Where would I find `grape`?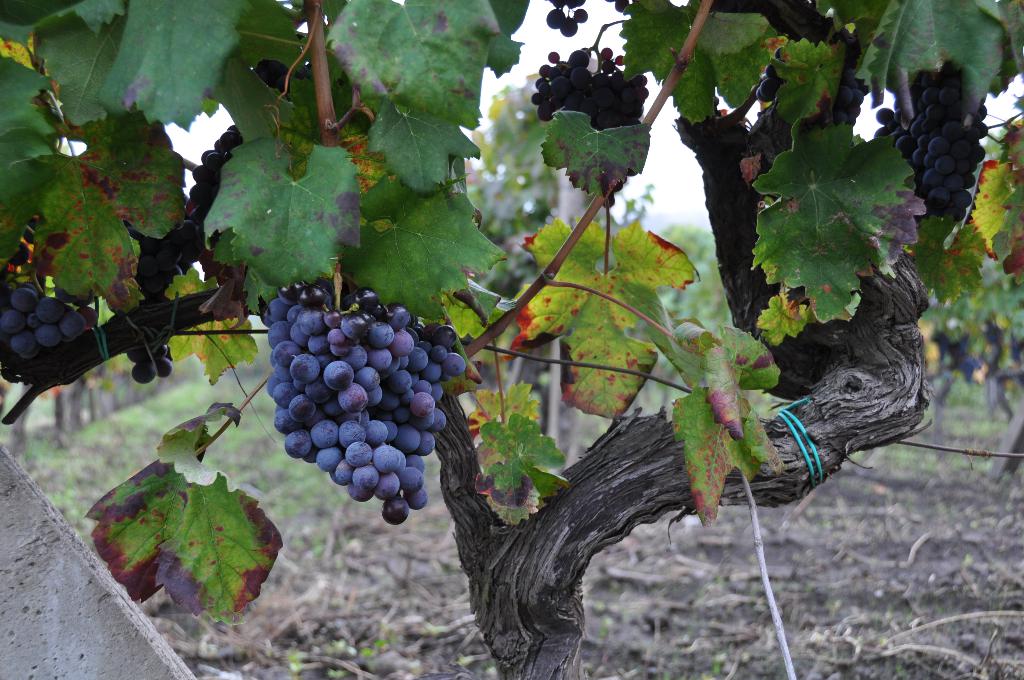
At <bbox>563, 0, 584, 11</bbox>.
